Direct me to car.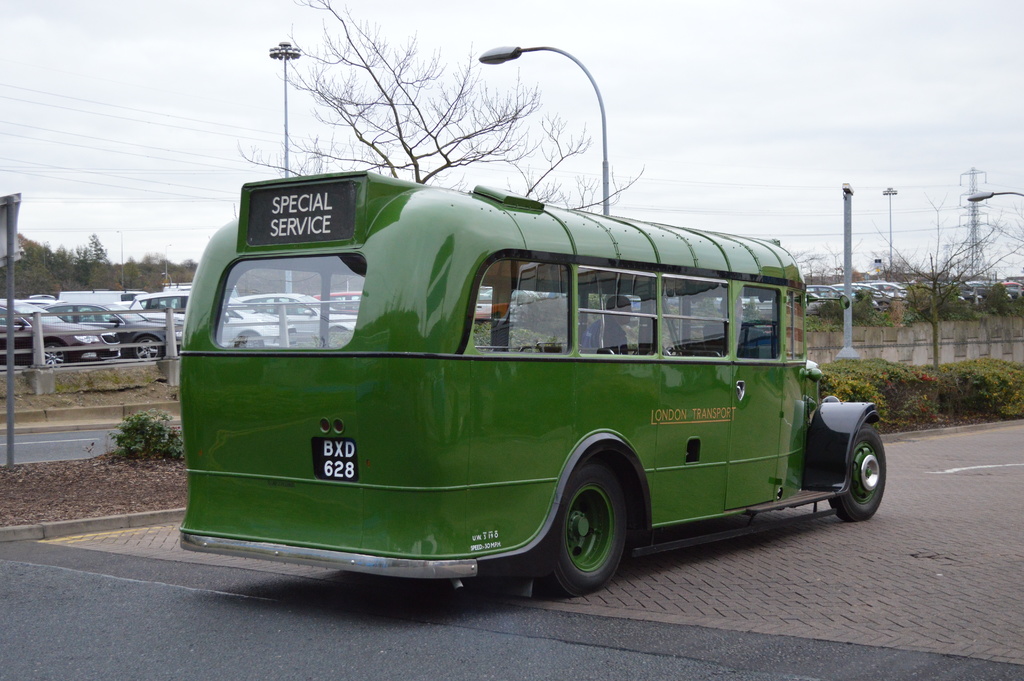
Direction: select_region(472, 284, 532, 323).
